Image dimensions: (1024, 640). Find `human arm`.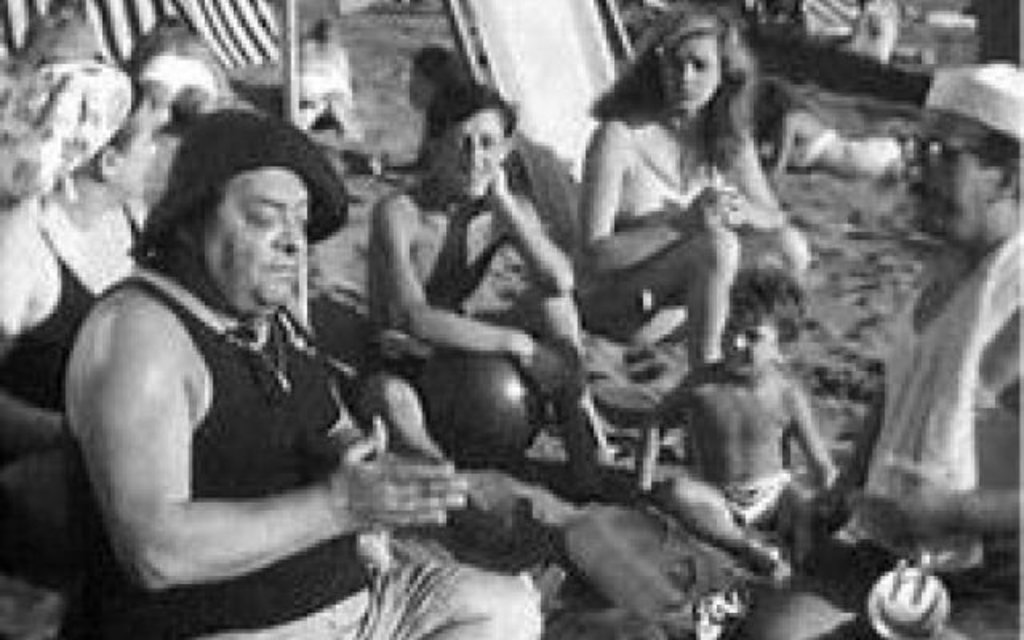
(left=490, top=162, right=571, bottom=298).
